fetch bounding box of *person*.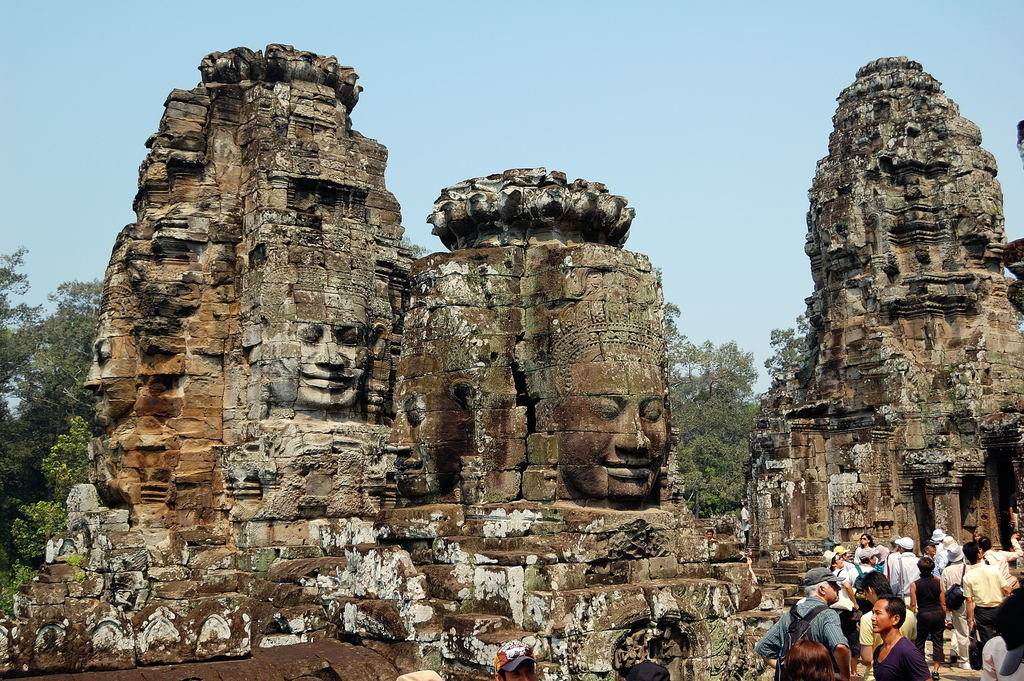
Bbox: {"left": 864, "top": 596, "right": 935, "bottom": 680}.
